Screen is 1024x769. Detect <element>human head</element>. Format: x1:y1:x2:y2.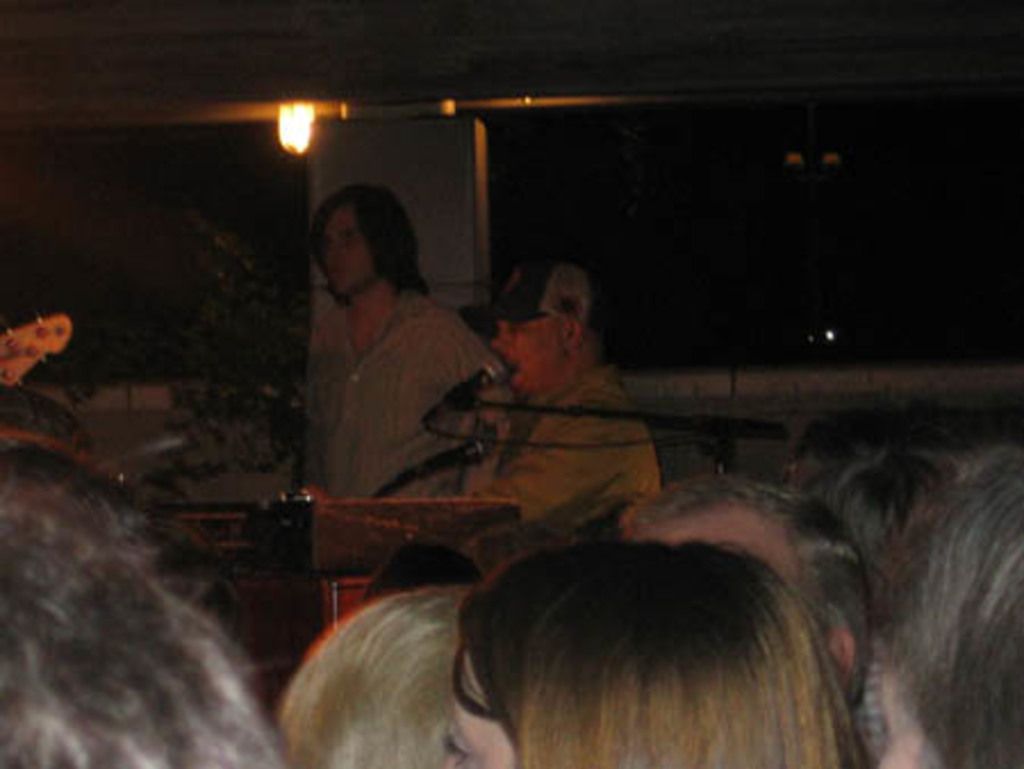
867:446:1022:767.
